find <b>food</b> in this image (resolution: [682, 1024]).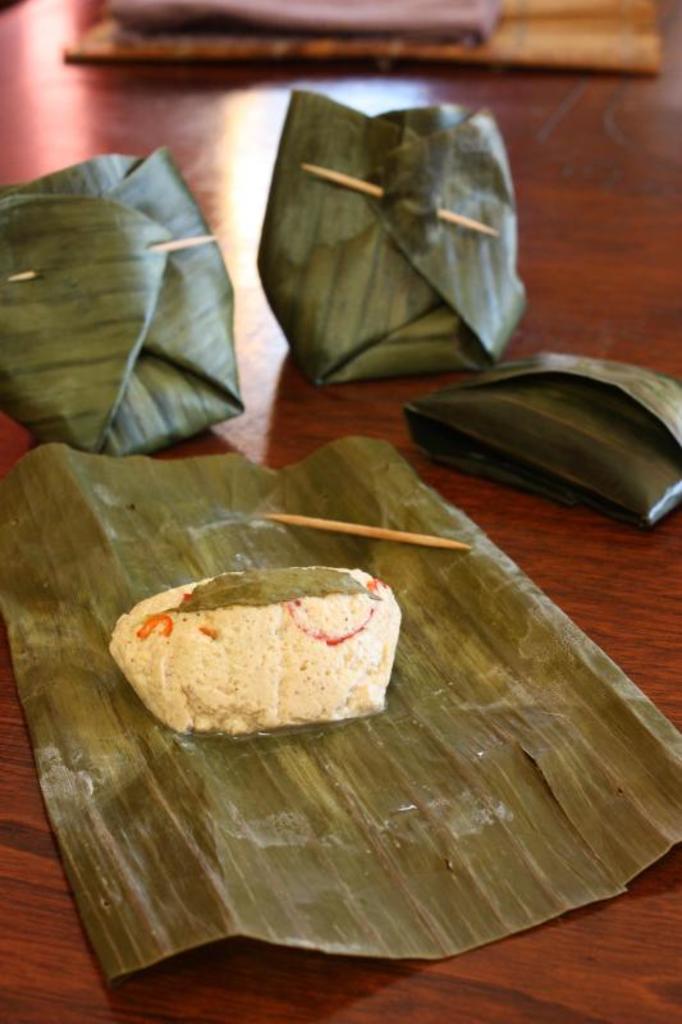
<box>109,572,397,741</box>.
